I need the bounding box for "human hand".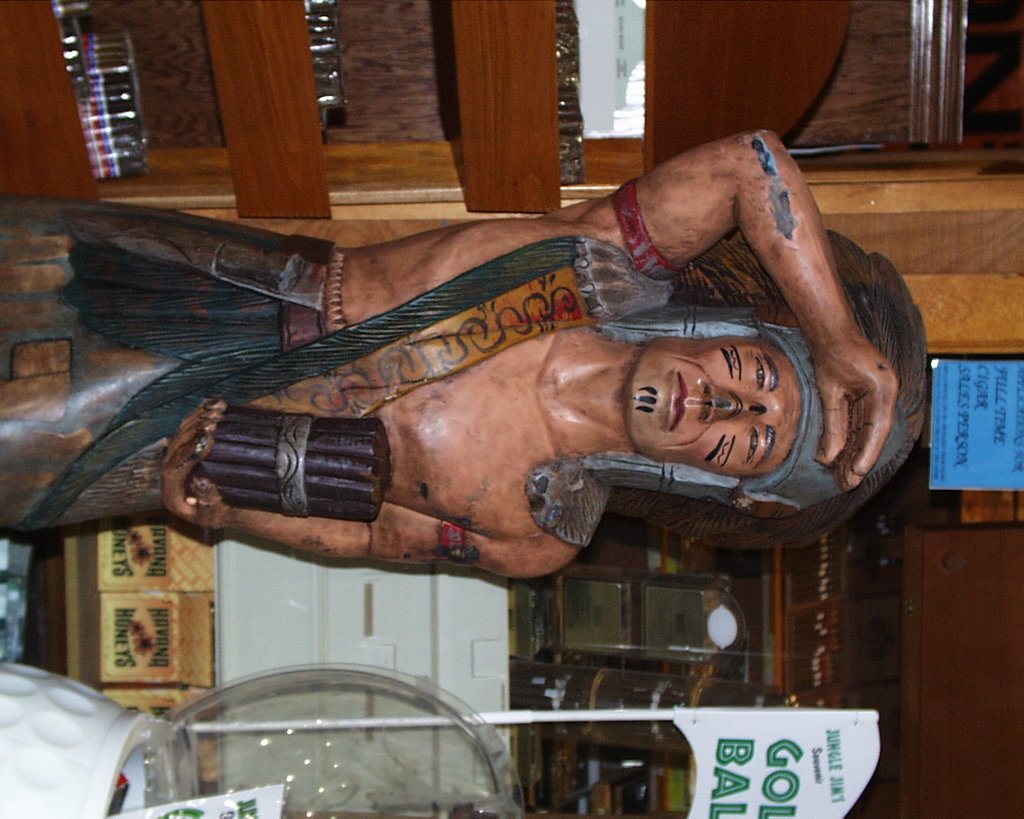
Here it is: bbox=[158, 393, 236, 537].
